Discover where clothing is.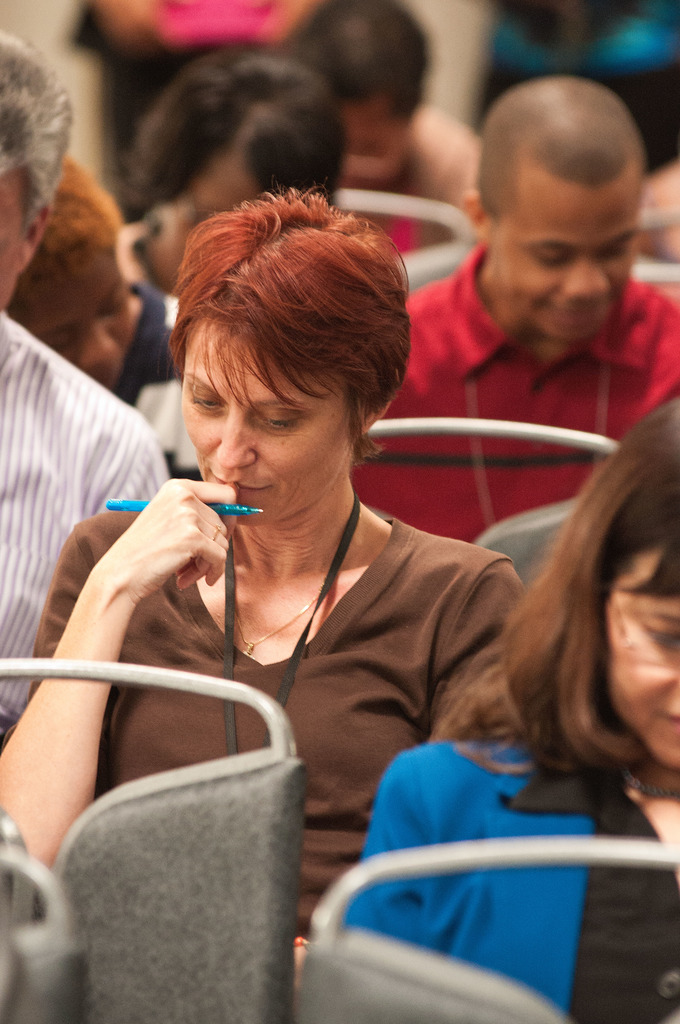
Discovered at rect(349, 235, 679, 552).
